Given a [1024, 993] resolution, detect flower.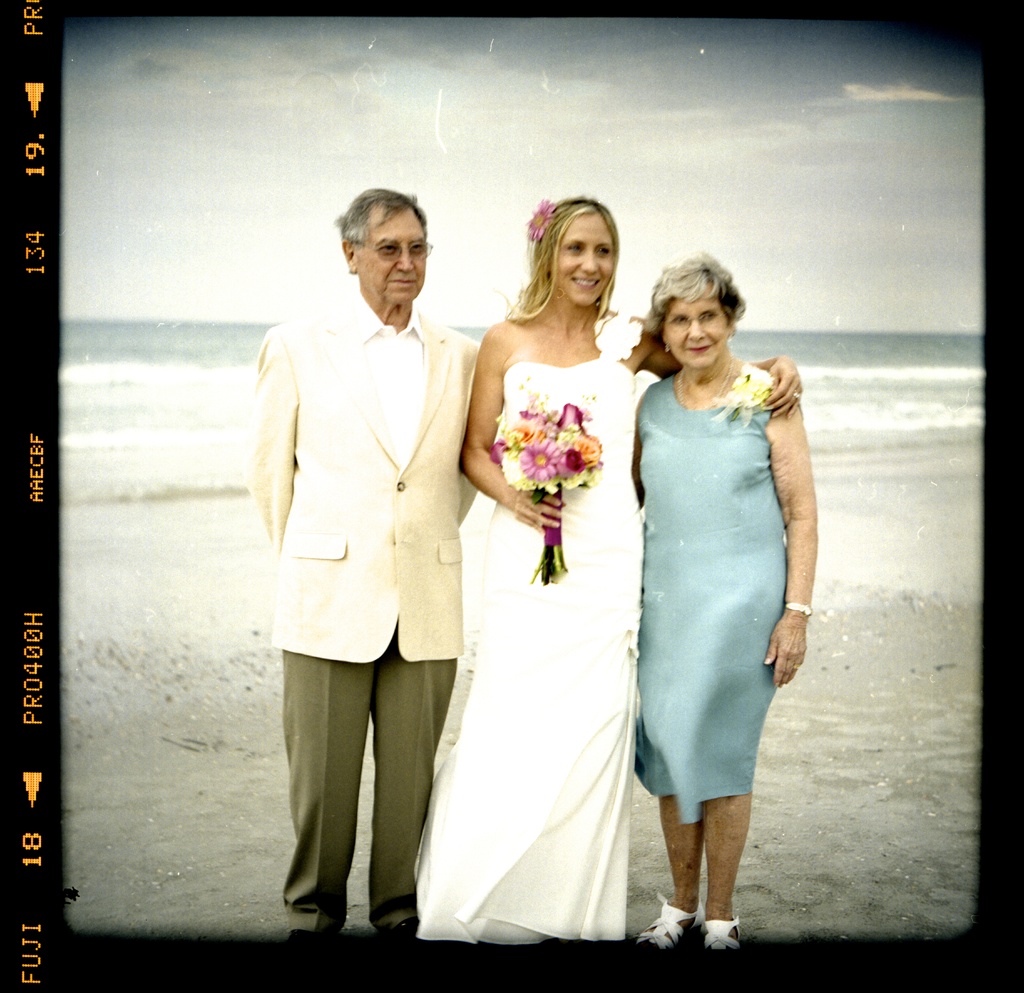
bbox=(520, 432, 568, 478).
